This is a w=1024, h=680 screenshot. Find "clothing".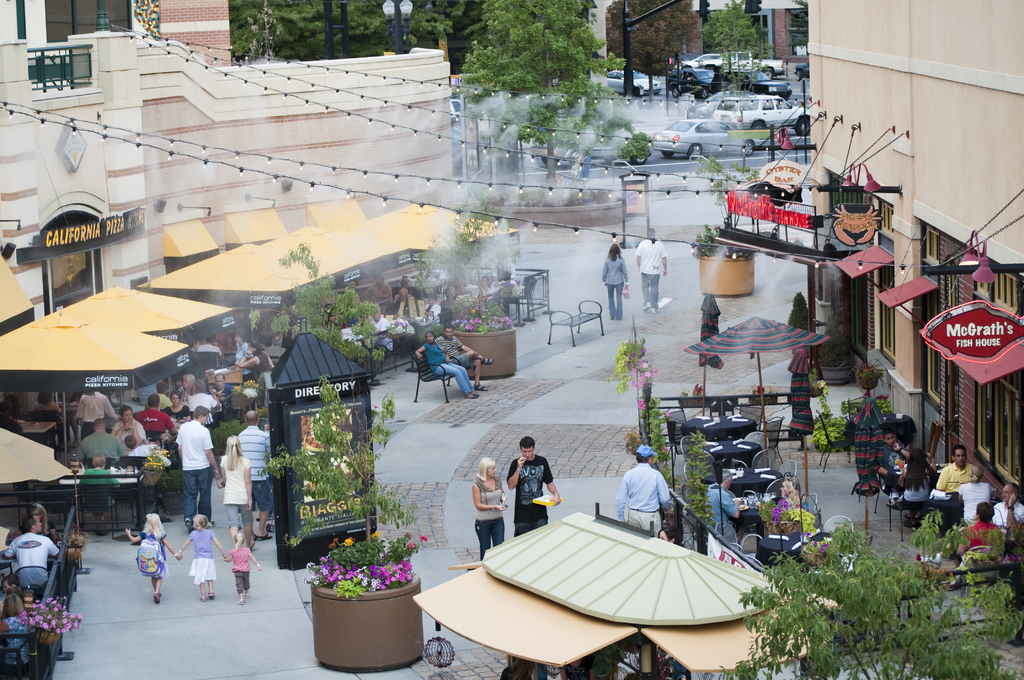
Bounding box: select_region(636, 235, 665, 305).
